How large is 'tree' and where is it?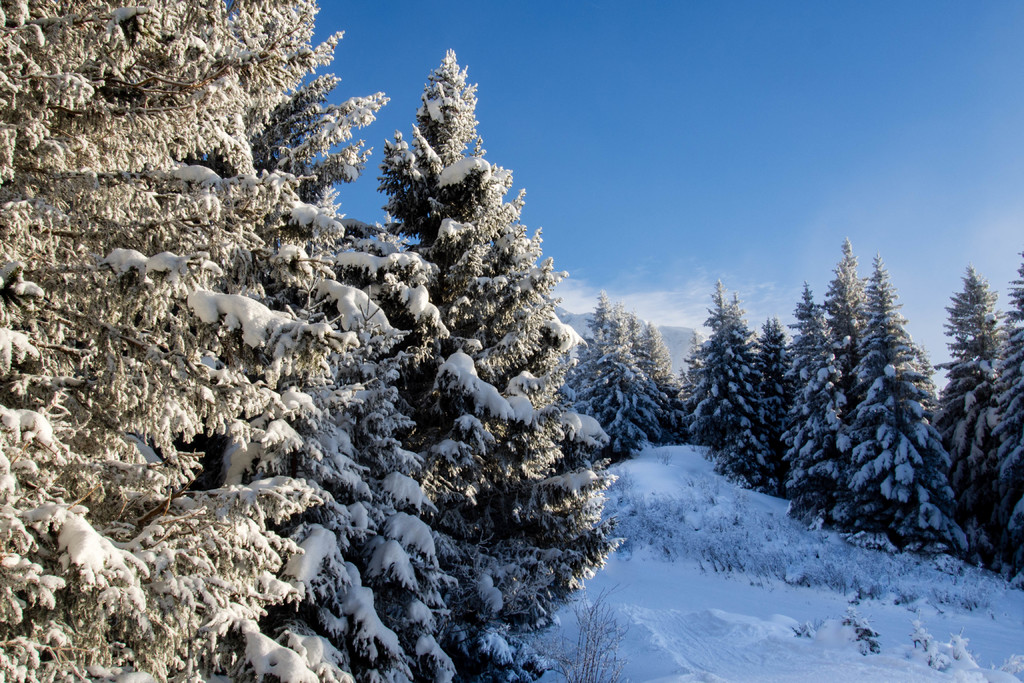
Bounding box: bbox(678, 274, 762, 444).
